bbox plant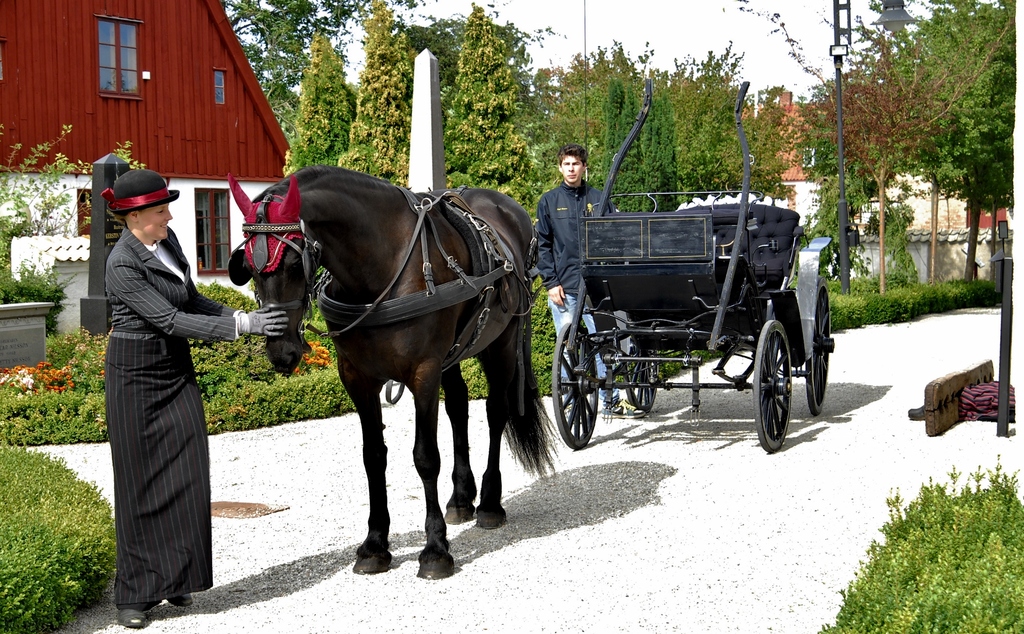
(x1=829, y1=284, x2=871, y2=332)
